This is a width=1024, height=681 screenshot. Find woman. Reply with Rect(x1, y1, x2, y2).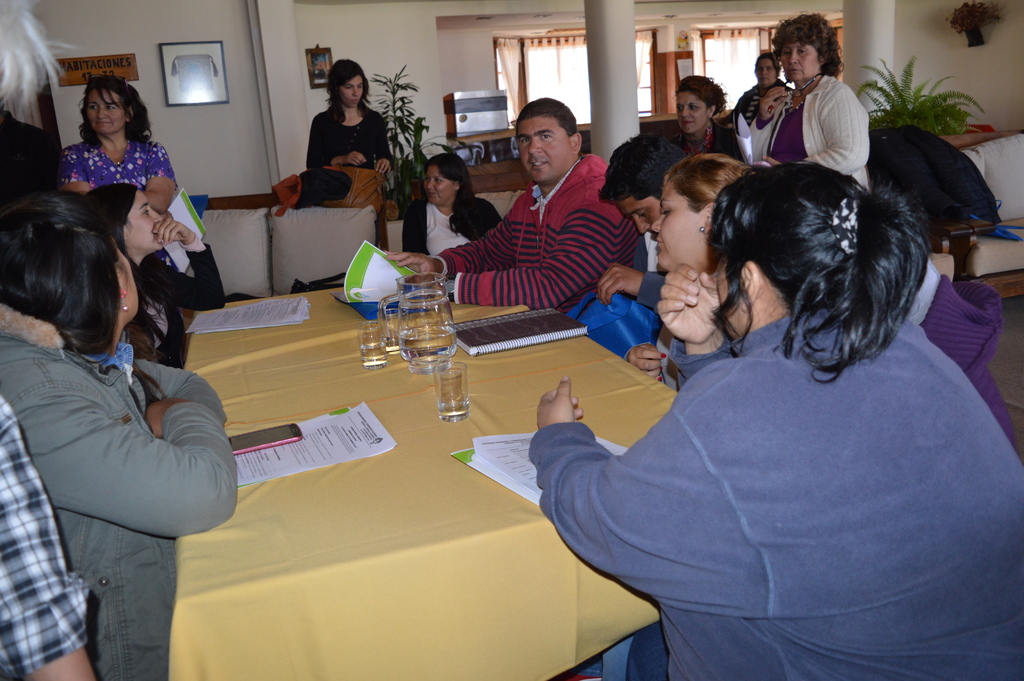
Rect(74, 180, 237, 382).
